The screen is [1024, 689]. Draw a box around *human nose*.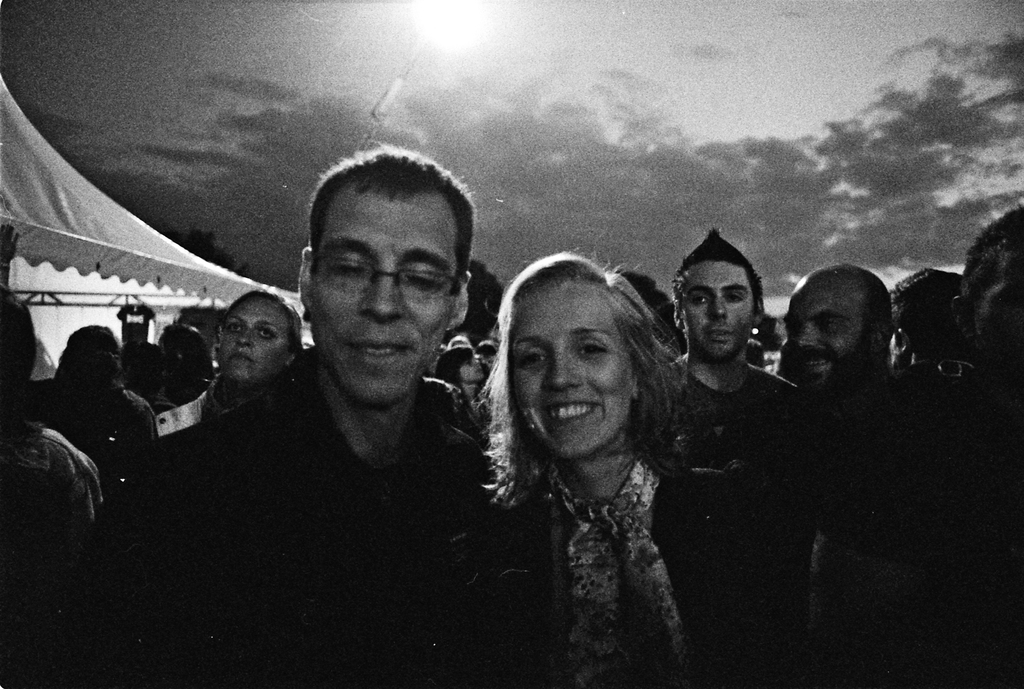
<region>354, 266, 404, 324</region>.
